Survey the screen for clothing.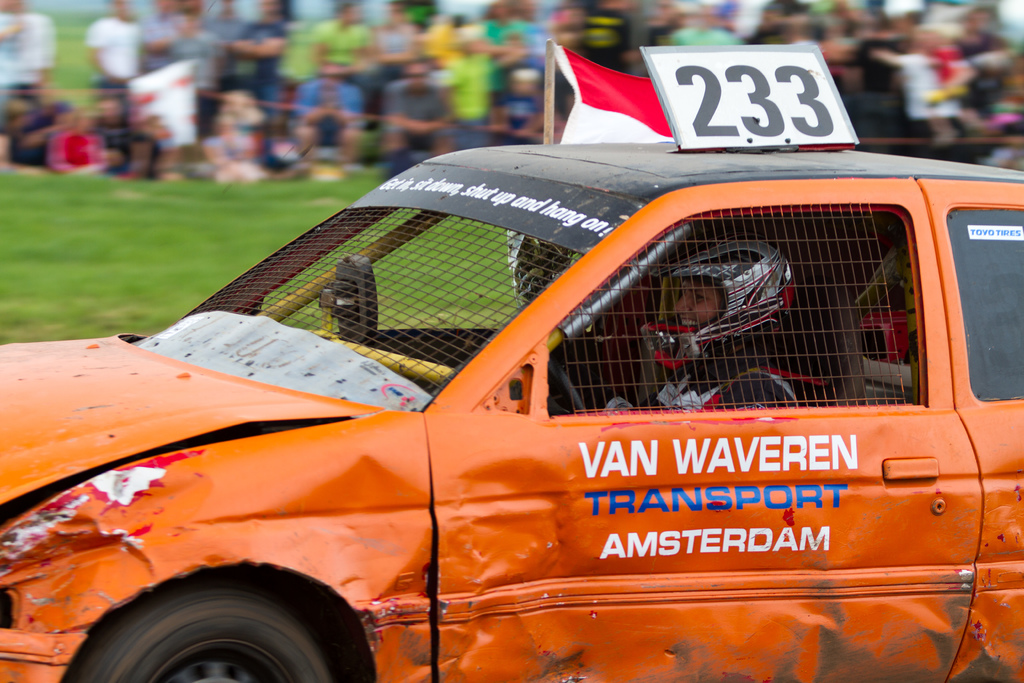
Survey found: 172/19/214/89.
